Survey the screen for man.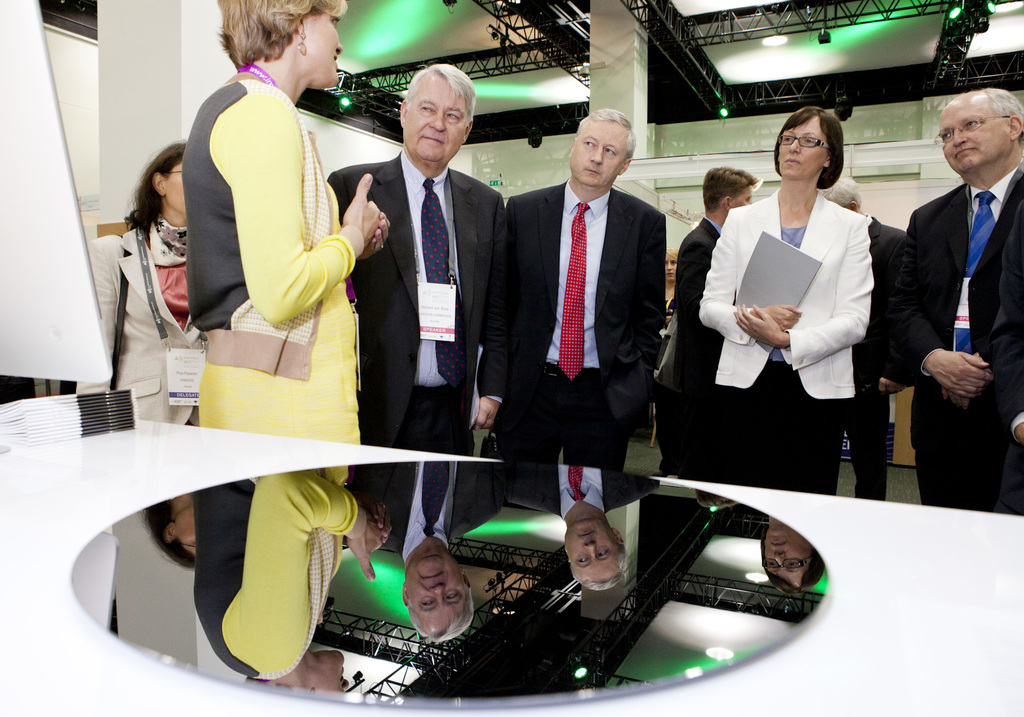
Survey found: l=819, t=169, r=925, b=506.
